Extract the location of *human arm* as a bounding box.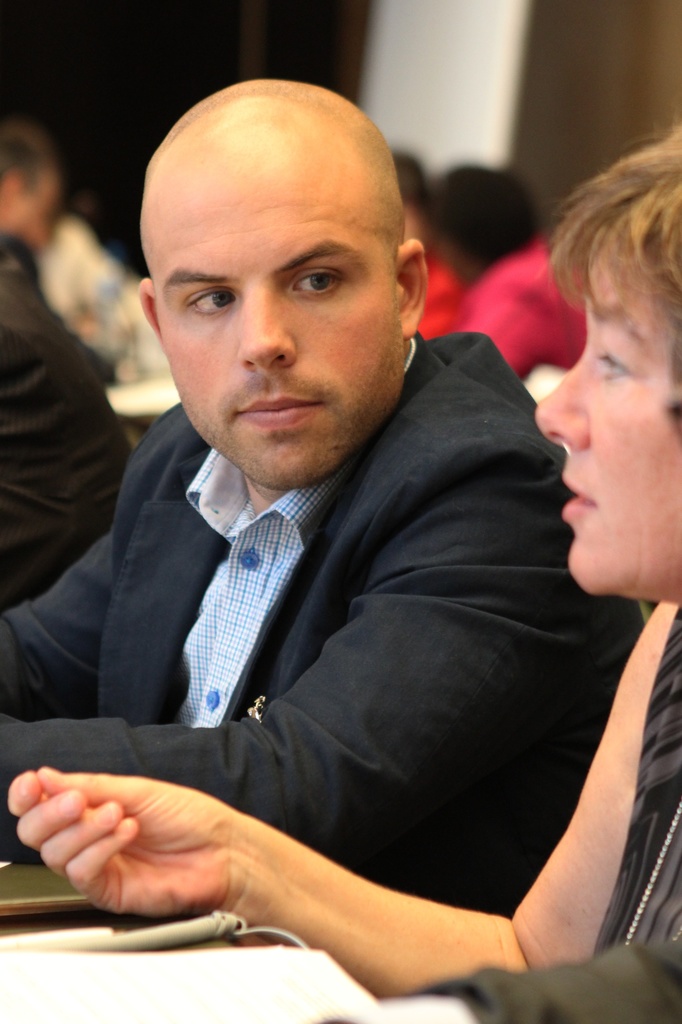
{"x1": 0, "y1": 762, "x2": 578, "y2": 975}.
